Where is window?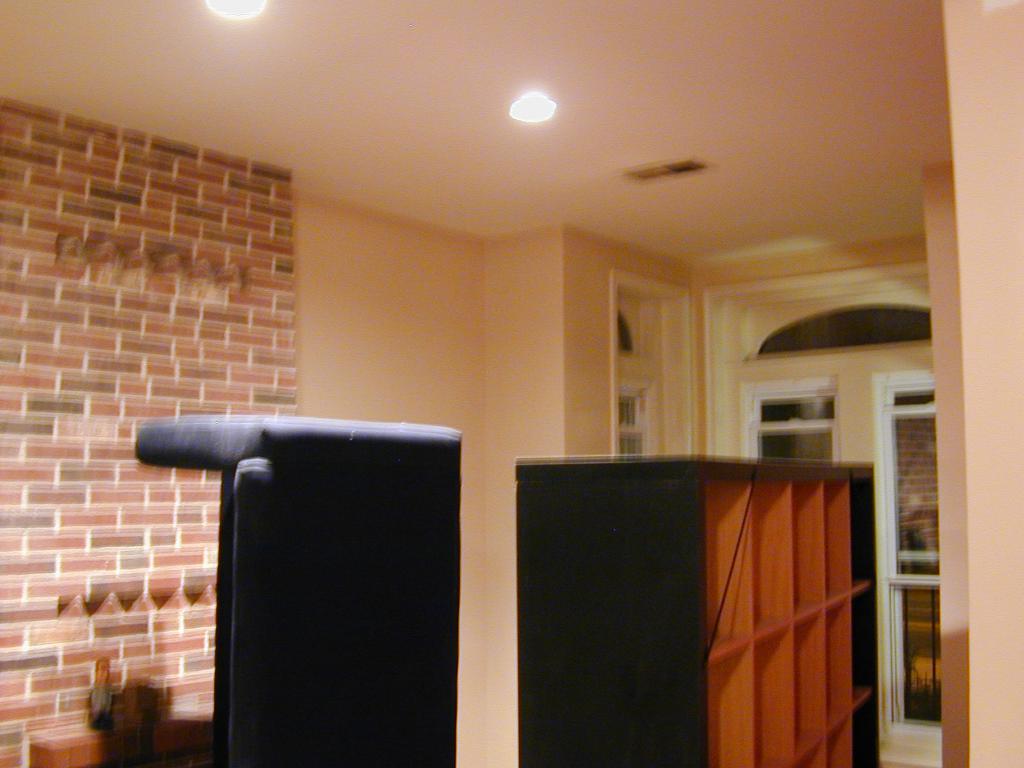
select_region(618, 388, 650, 452).
